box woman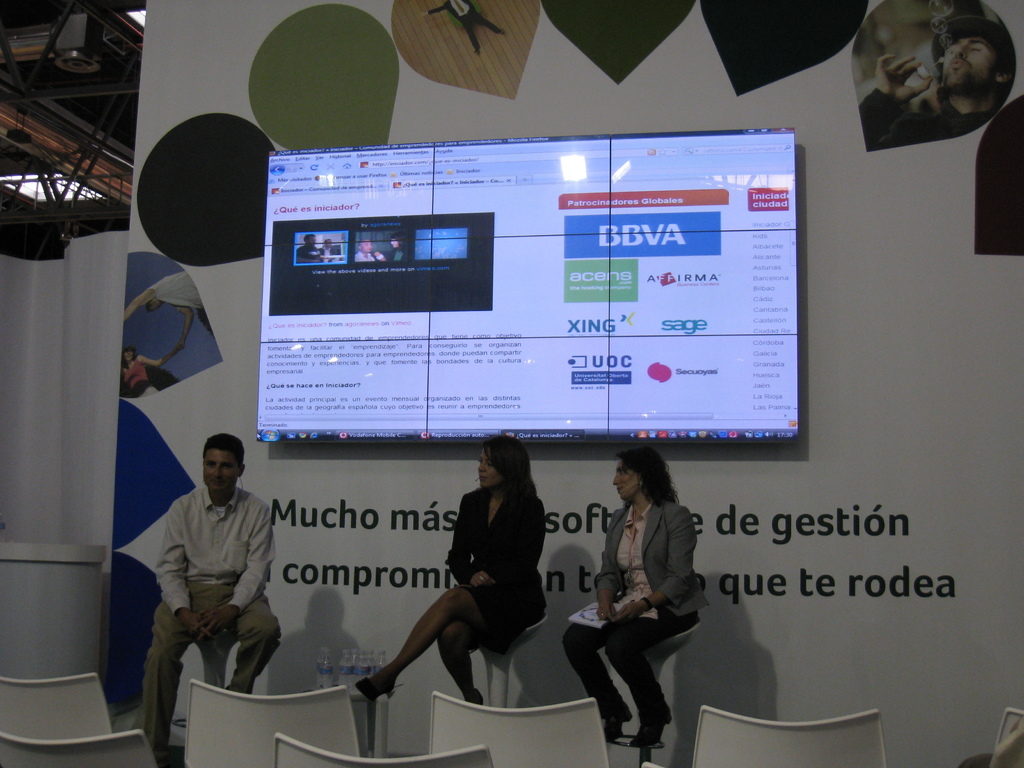
left=353, top=431, right=546, bottom=709
